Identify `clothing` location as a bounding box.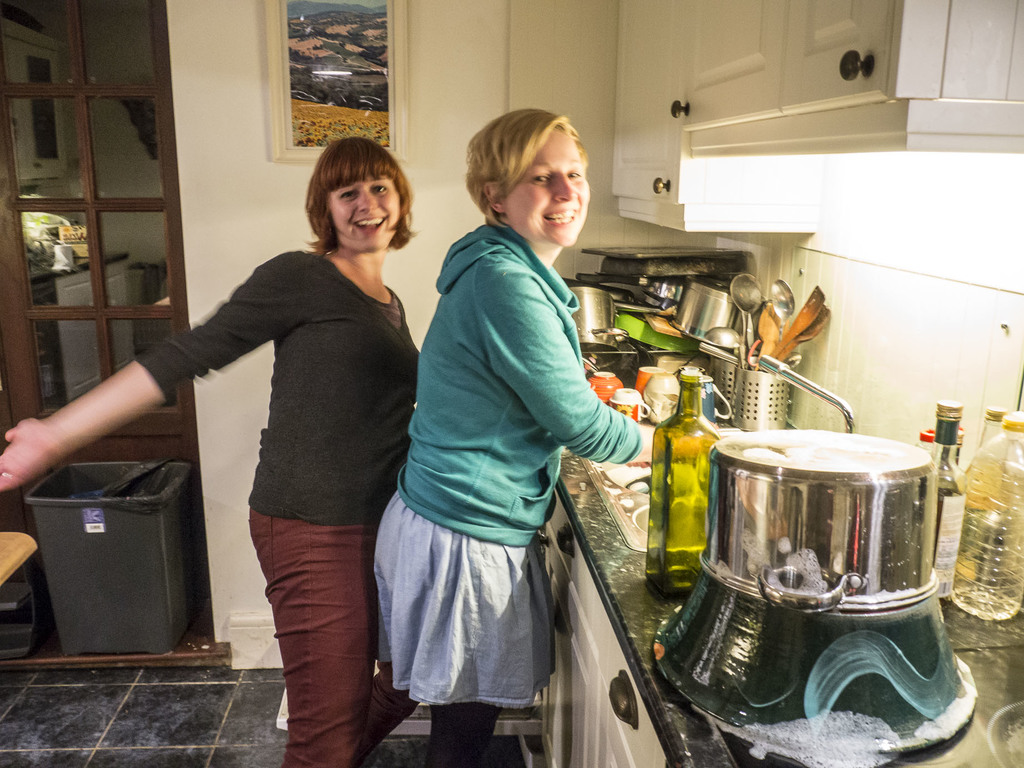
132,250,422,767.
